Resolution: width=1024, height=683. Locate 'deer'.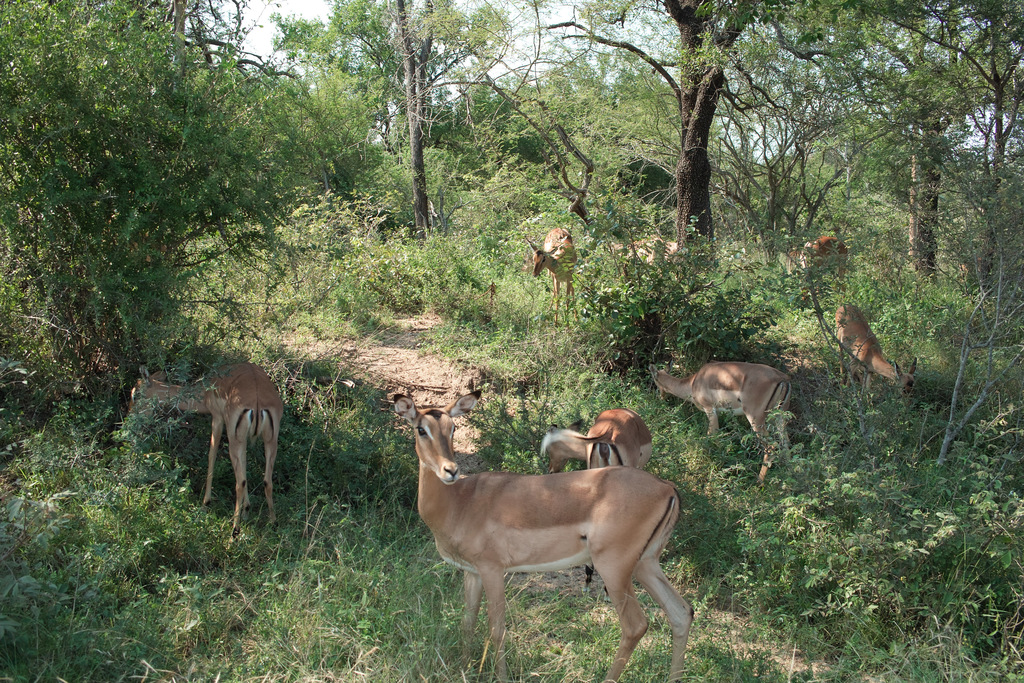
left=393, top=386, right=698, bottom=682.
